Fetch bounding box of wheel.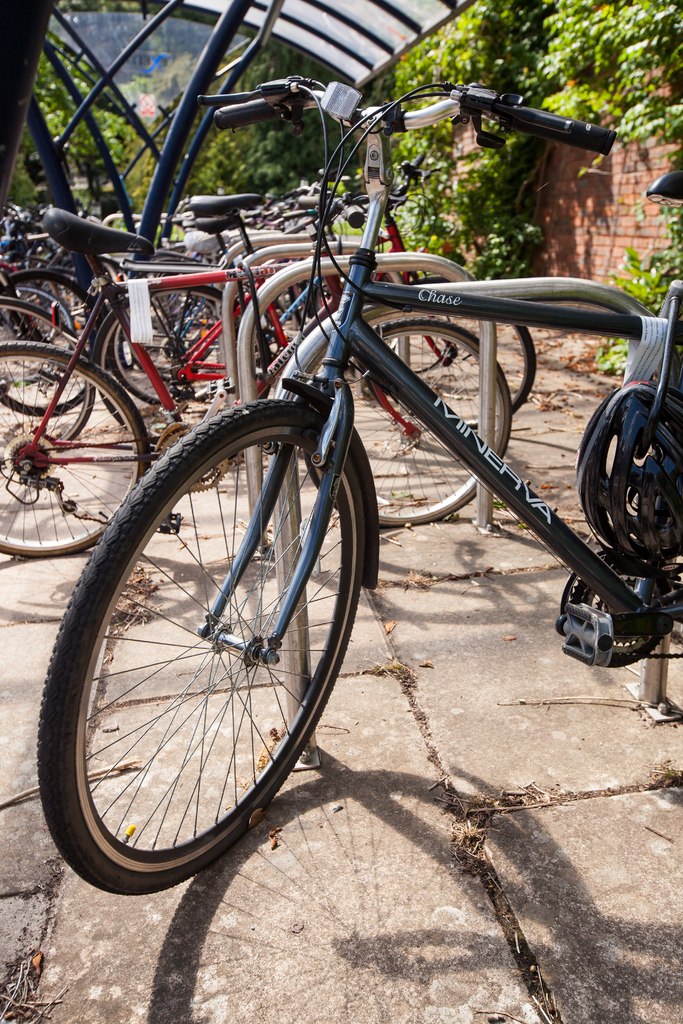
Bbox: (466,319,541,433).
